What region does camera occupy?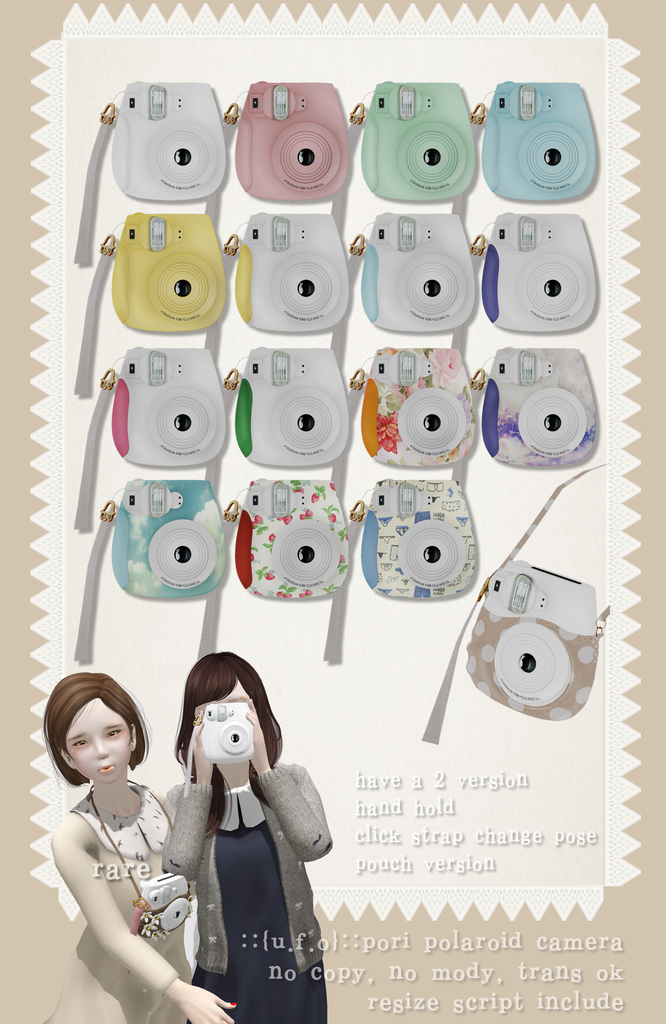
select_region(204, 701, 252, 762).
